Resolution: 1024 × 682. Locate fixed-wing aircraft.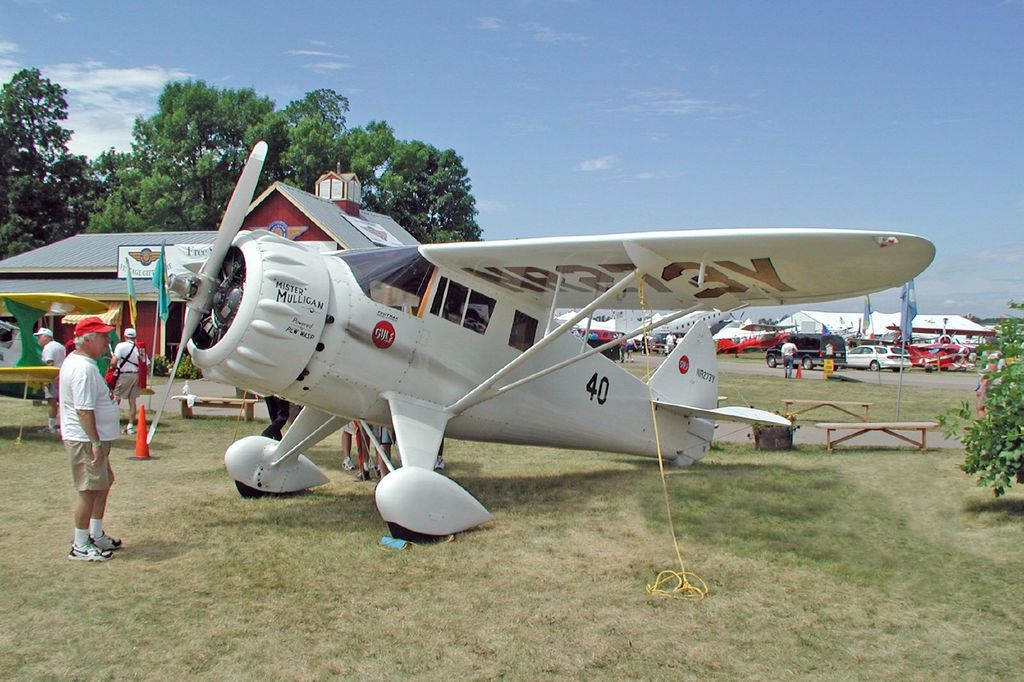
[left=715, top=321, right=800, bottom=358].
